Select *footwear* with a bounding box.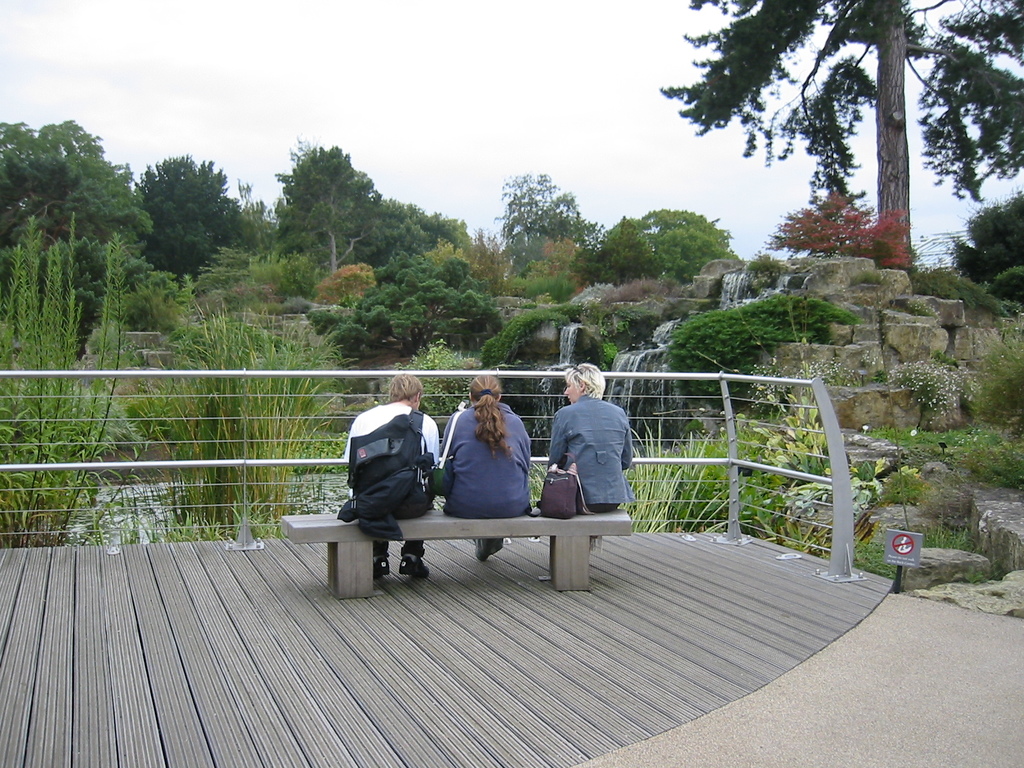
pyautogui.locateOnScreen(397, 556, 432, 579).
